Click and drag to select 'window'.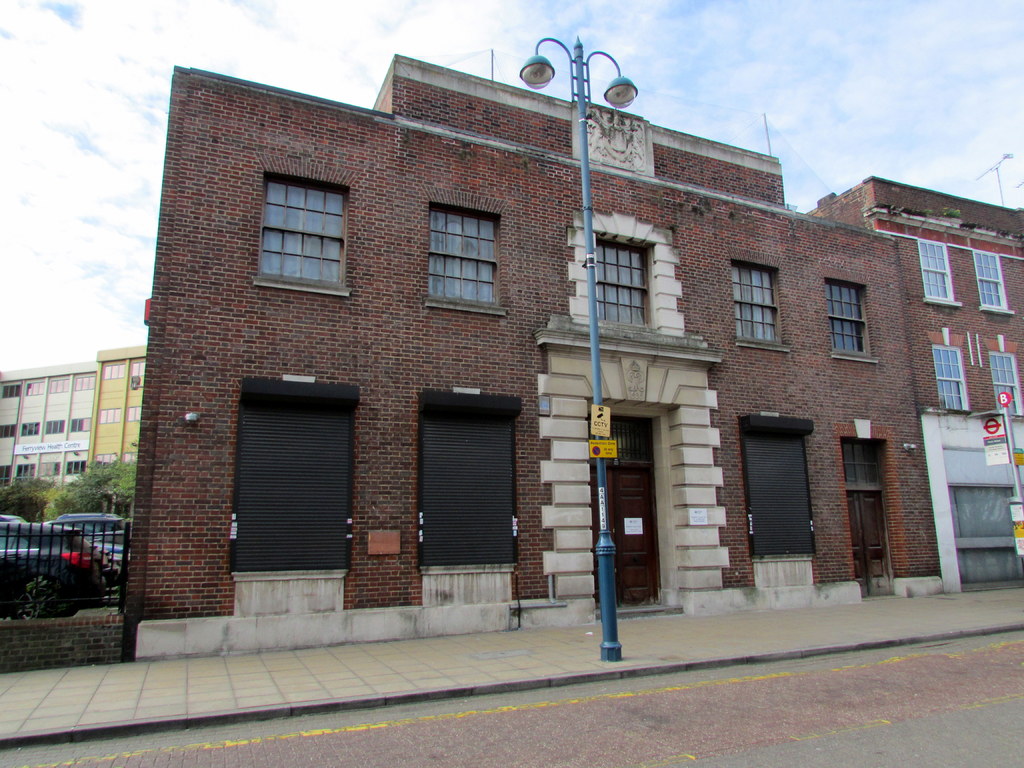
Selection: Rect(73, 419, 89, 433).
